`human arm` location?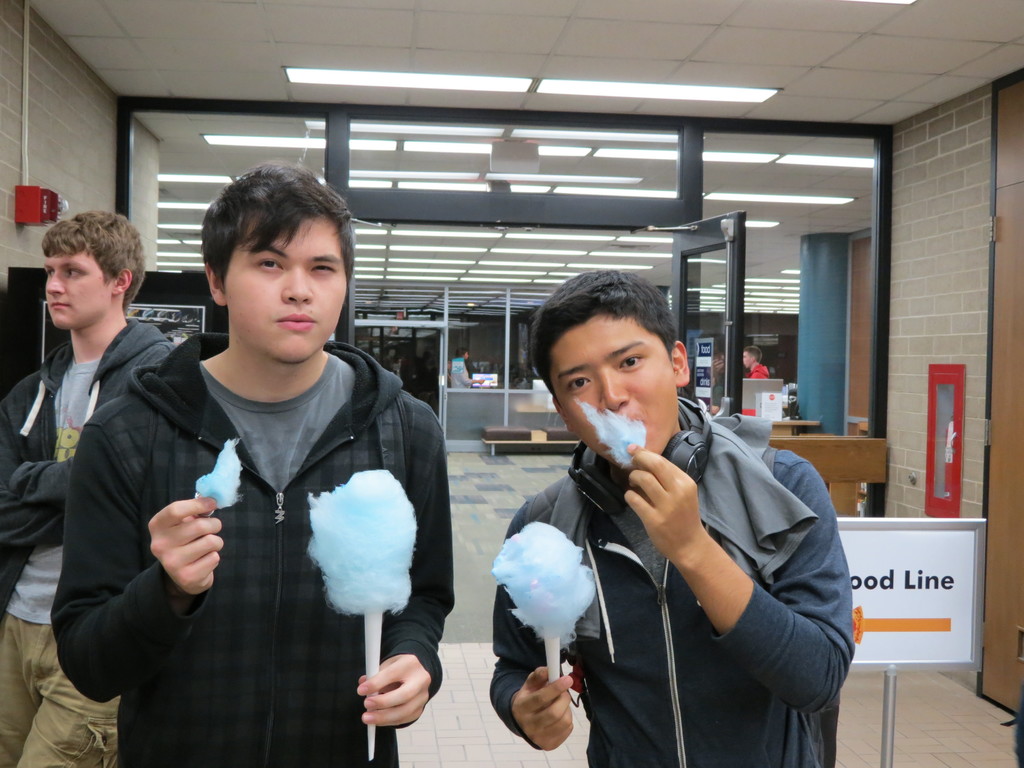
x1=11 y1=455 x2=78 y2=511
